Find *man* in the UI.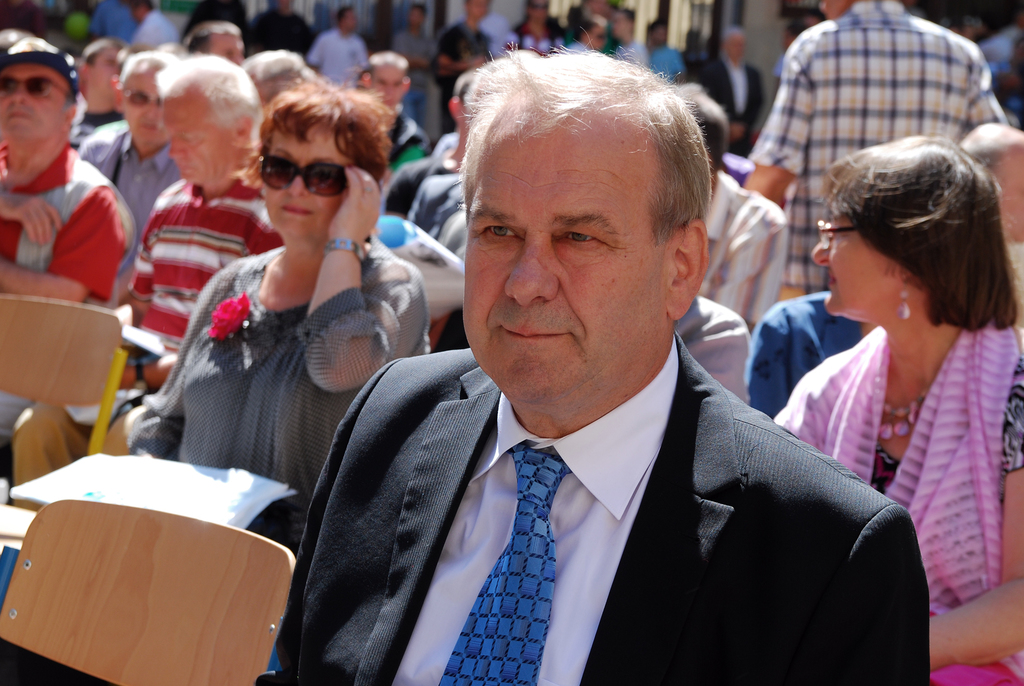
UI element at BBox(682, 81, 787, 365).
